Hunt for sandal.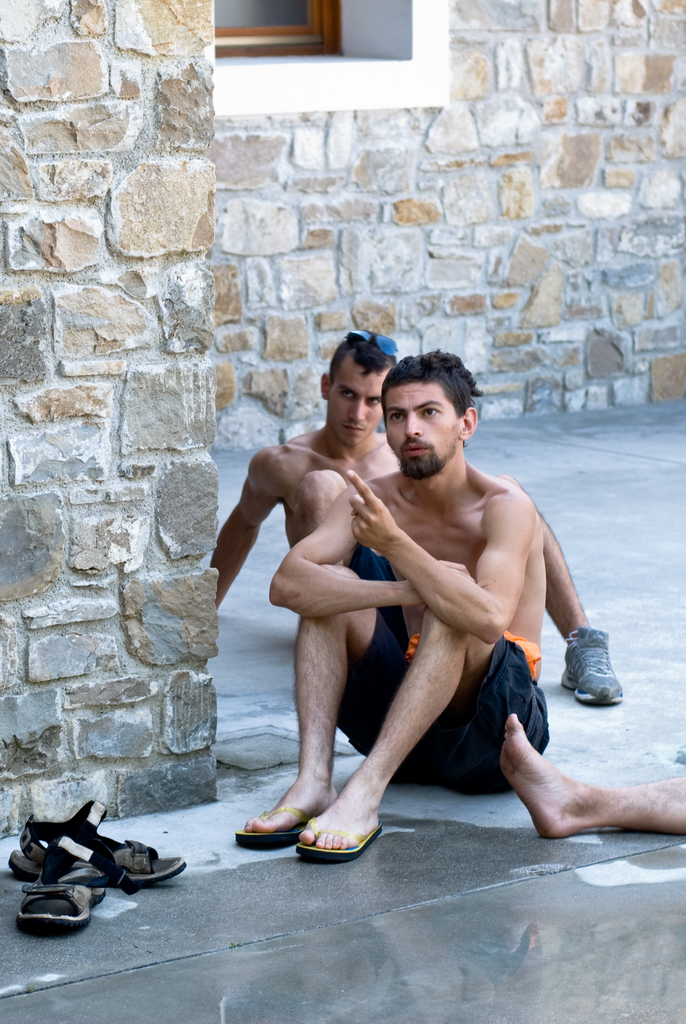
Hunted down at rect(10, 835, 122, 931).
